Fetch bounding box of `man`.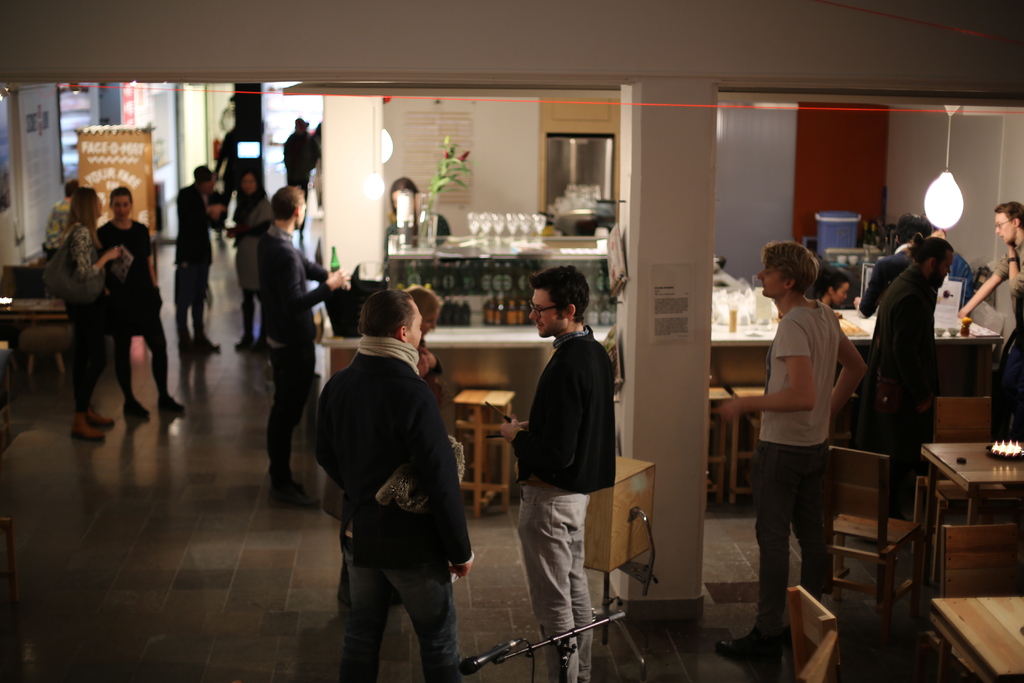
Bbox: pyautogui.locateOnScreen(303, 270, 479, 672).
